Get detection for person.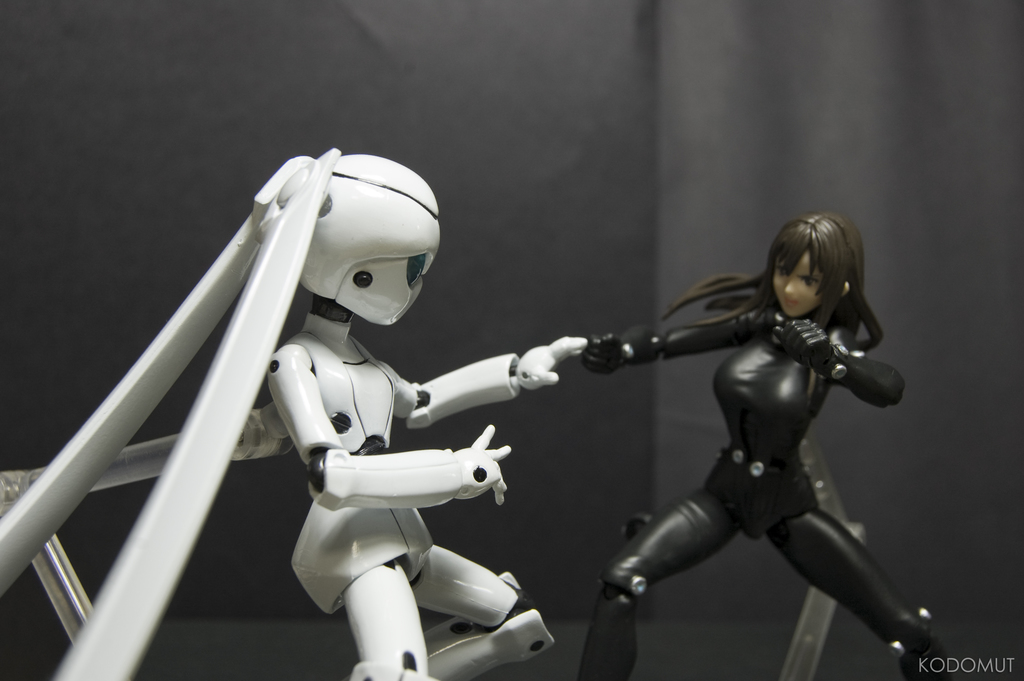
Detection: rect(572, 208, 935, 680).
